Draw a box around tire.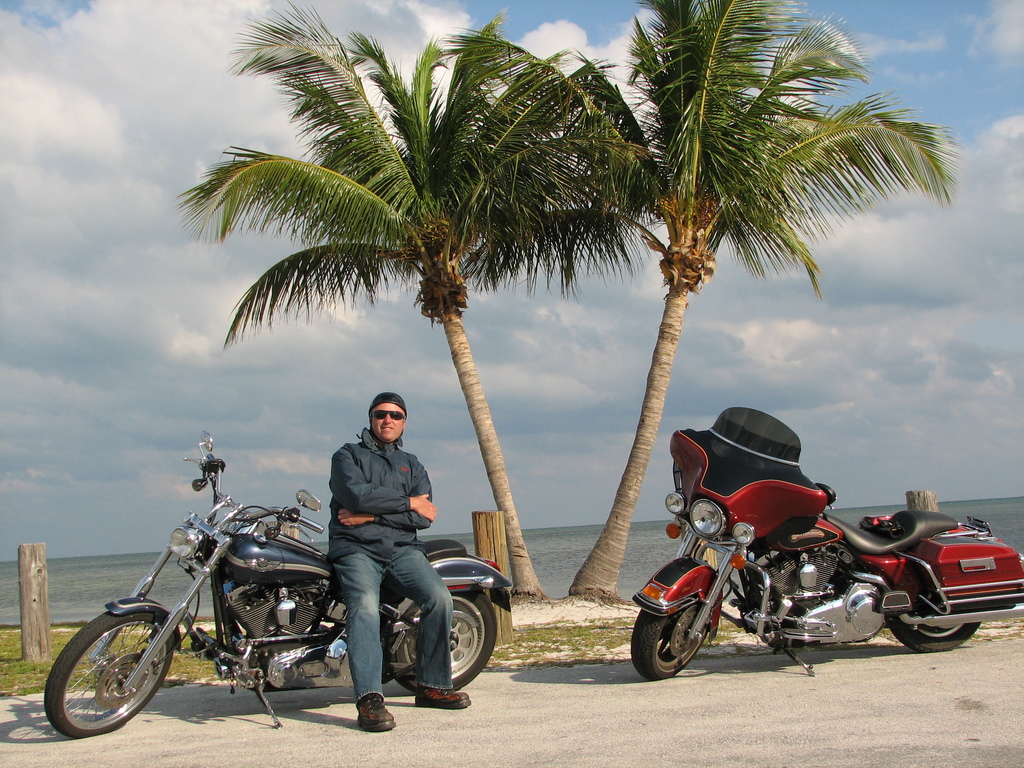
43:612:162:742.
